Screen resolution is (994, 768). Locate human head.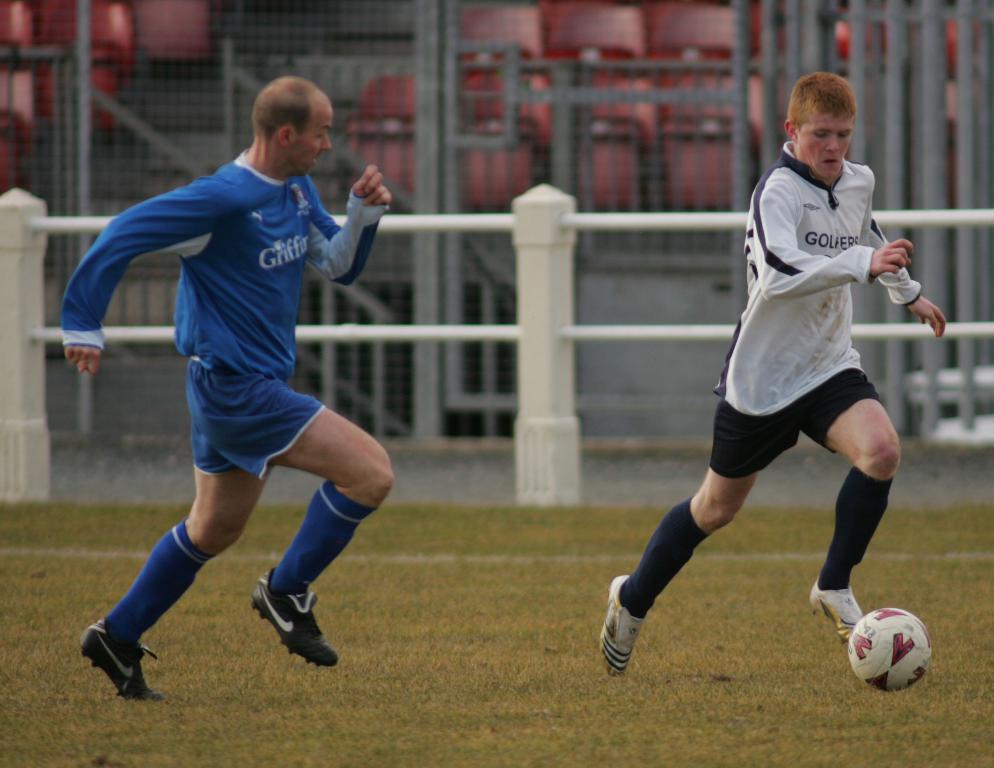
l=776, t=65, r=877, b=179.
